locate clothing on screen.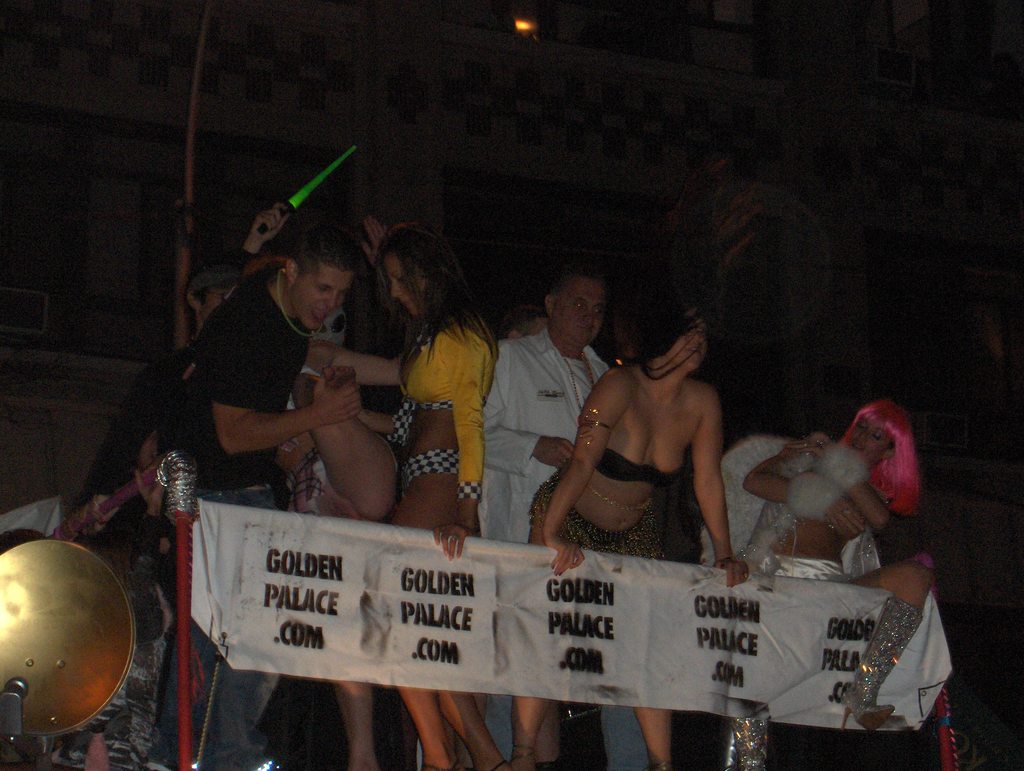
On screen at (left=397, top=325, right=491, bottom=489).
